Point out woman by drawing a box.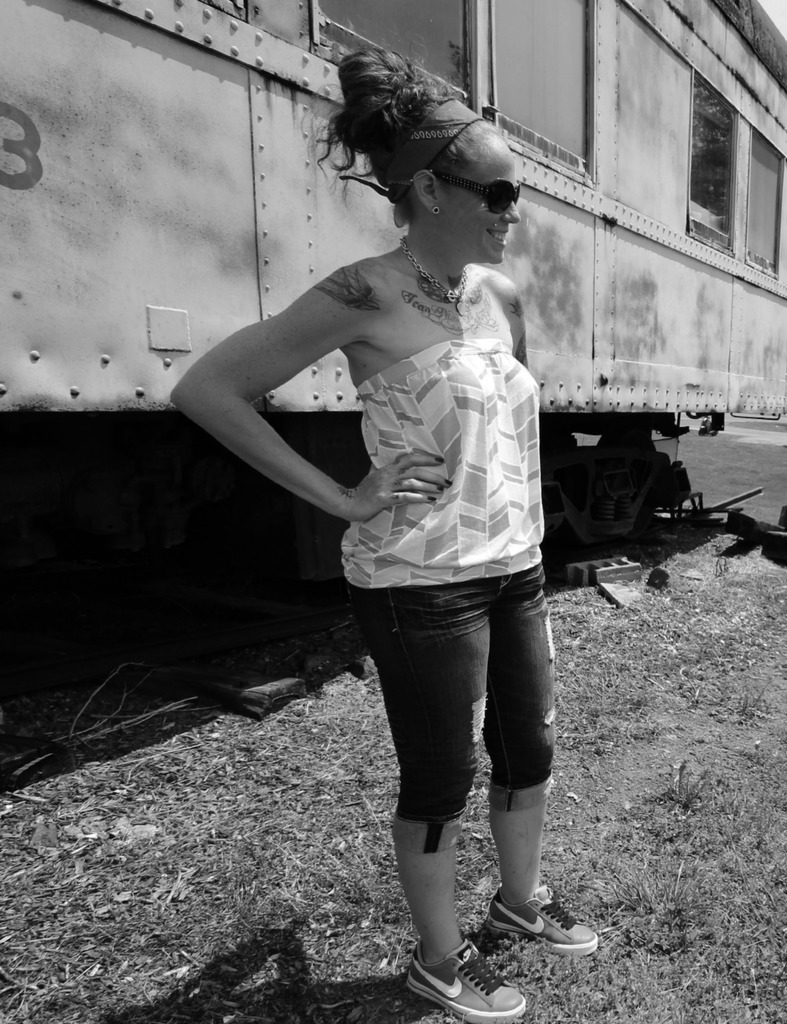
[214,37,578,966].
